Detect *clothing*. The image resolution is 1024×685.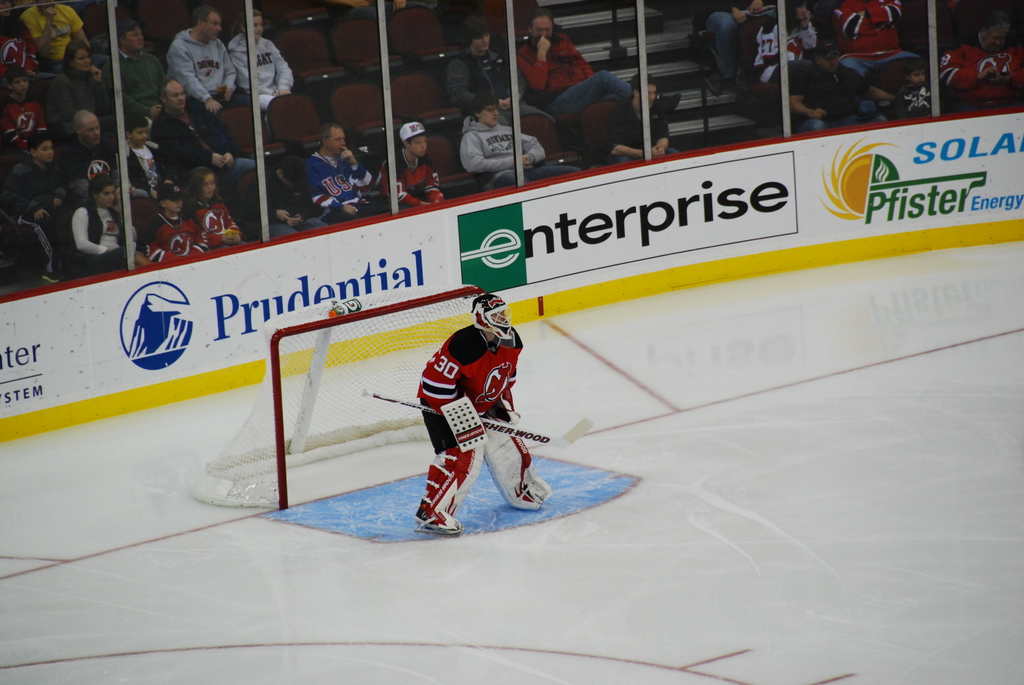
457, 107, 580, 192.
